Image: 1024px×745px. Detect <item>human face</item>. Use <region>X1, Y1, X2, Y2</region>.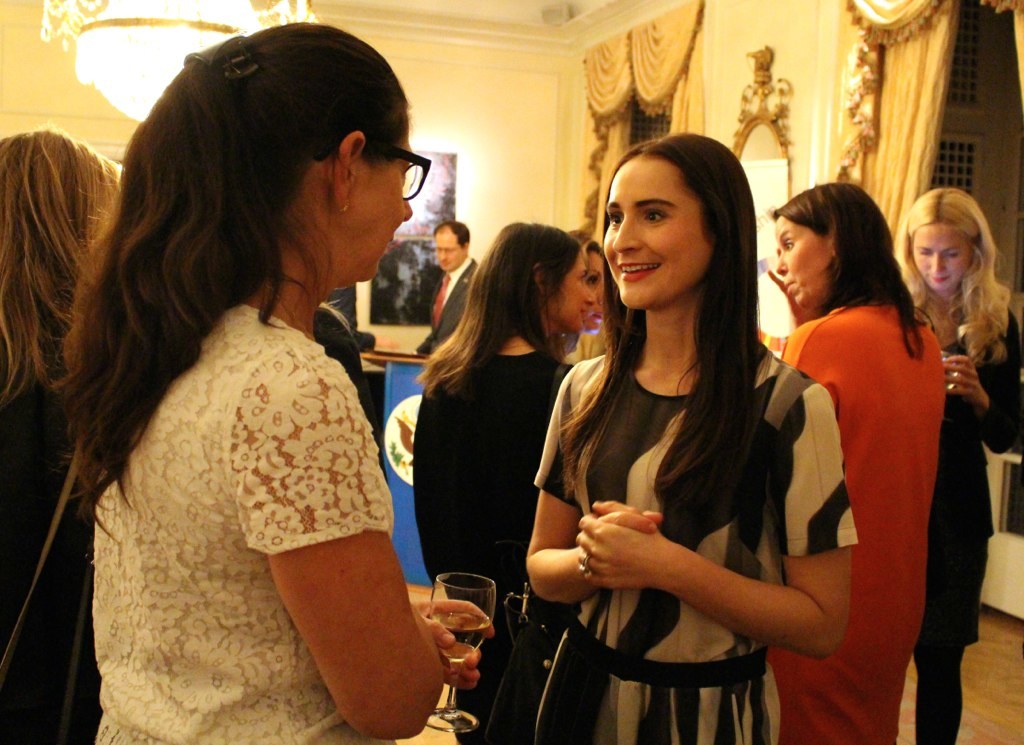
<region>432, 224, 461, 270</region>.
